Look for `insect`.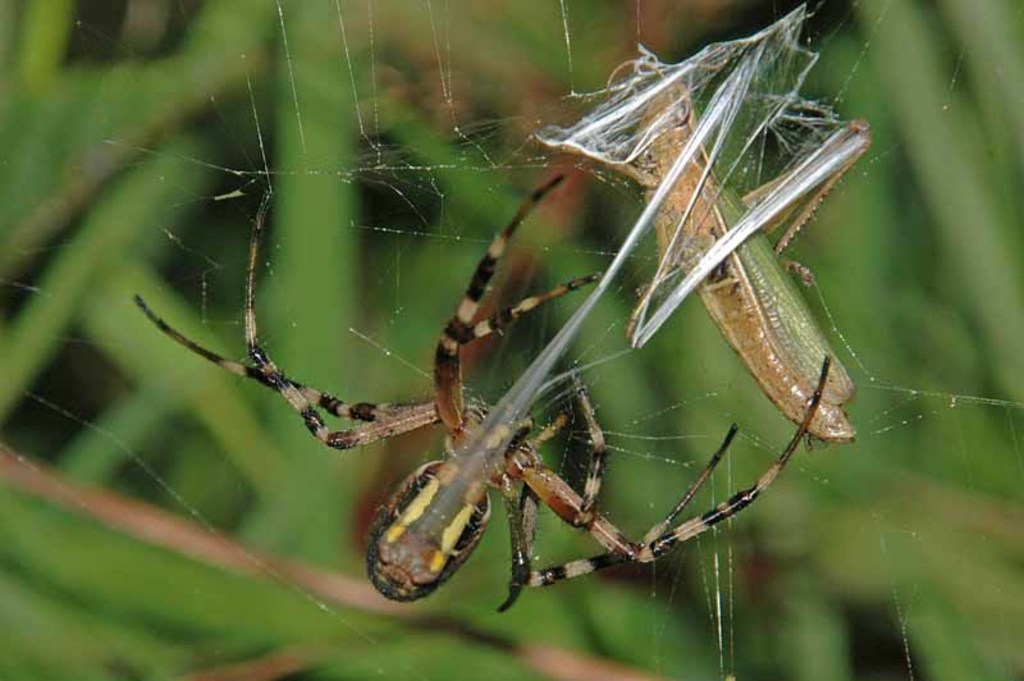
Found: region(541, 76, 876, 443).
